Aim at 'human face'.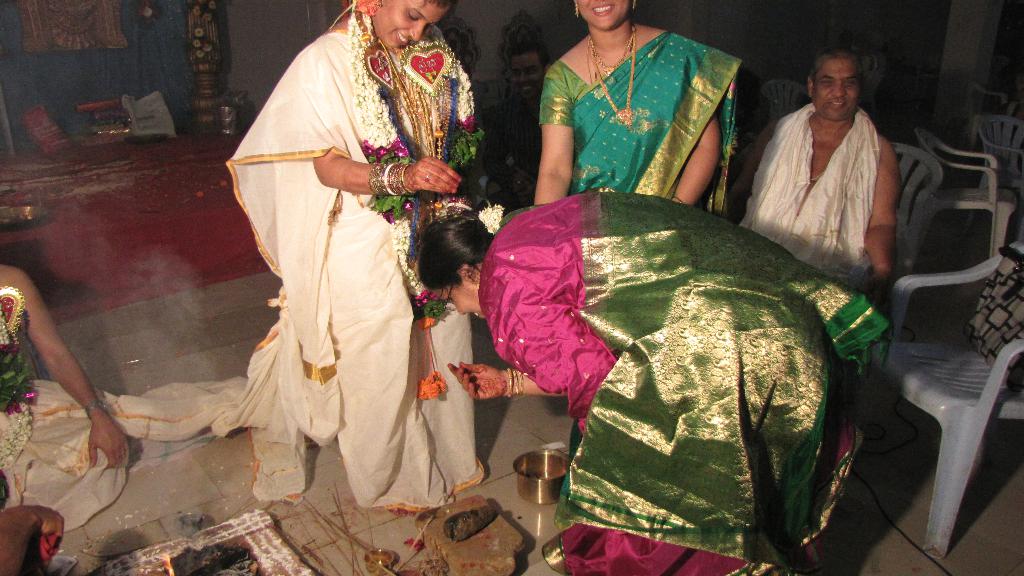
Aimed at <region>431, 282, 486, 318</region>.
